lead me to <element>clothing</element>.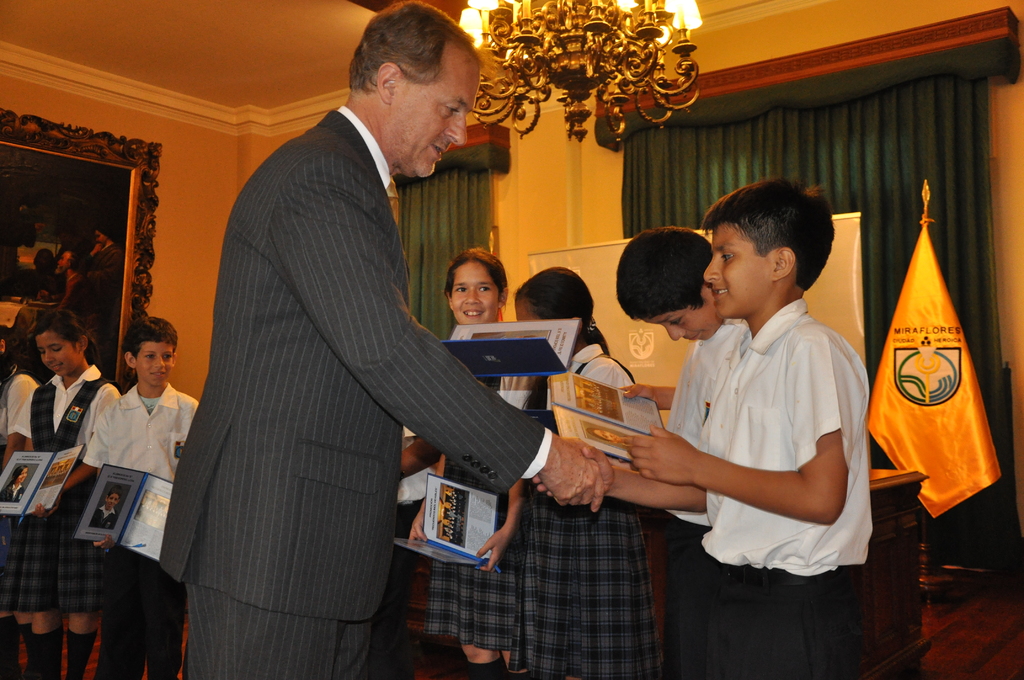
Lead to (133, 49, 540, 669).
